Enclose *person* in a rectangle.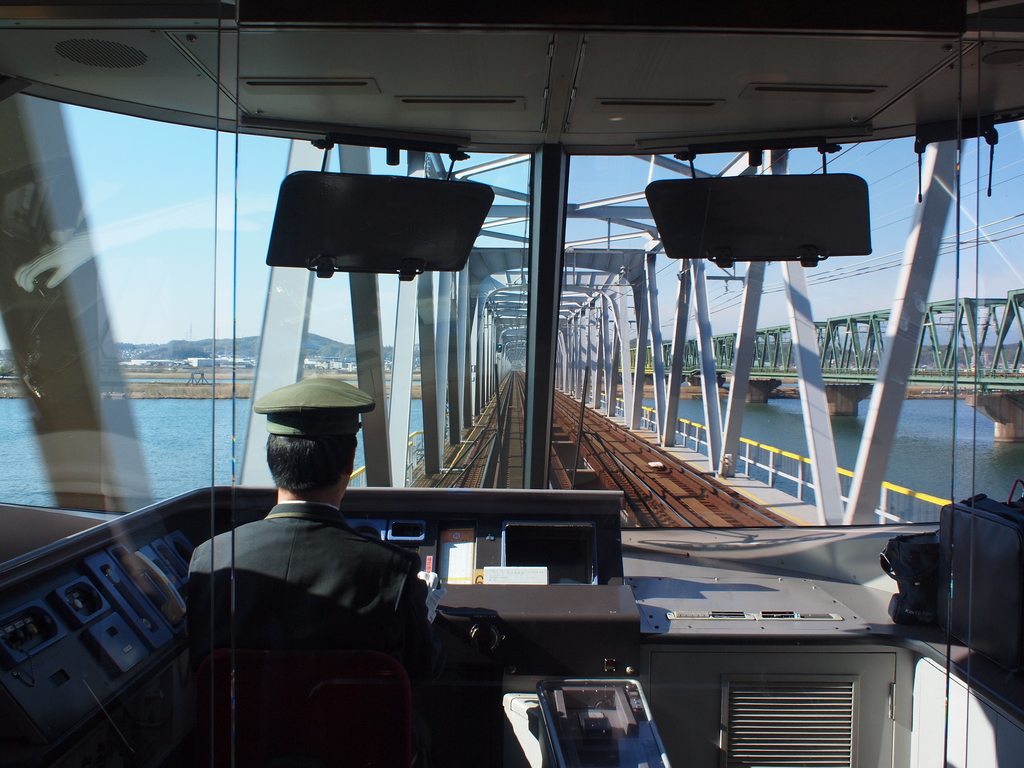
x1=187 y1=378 x2=436 y2=715.
